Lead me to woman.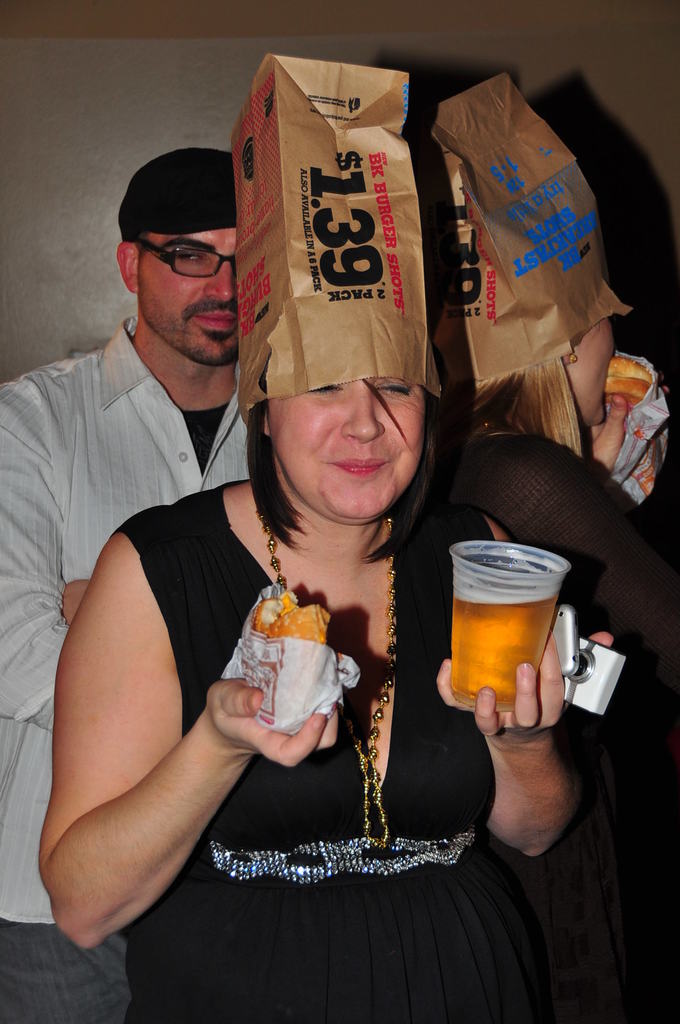
Lead to bbox(423, 256, 679, 876).
